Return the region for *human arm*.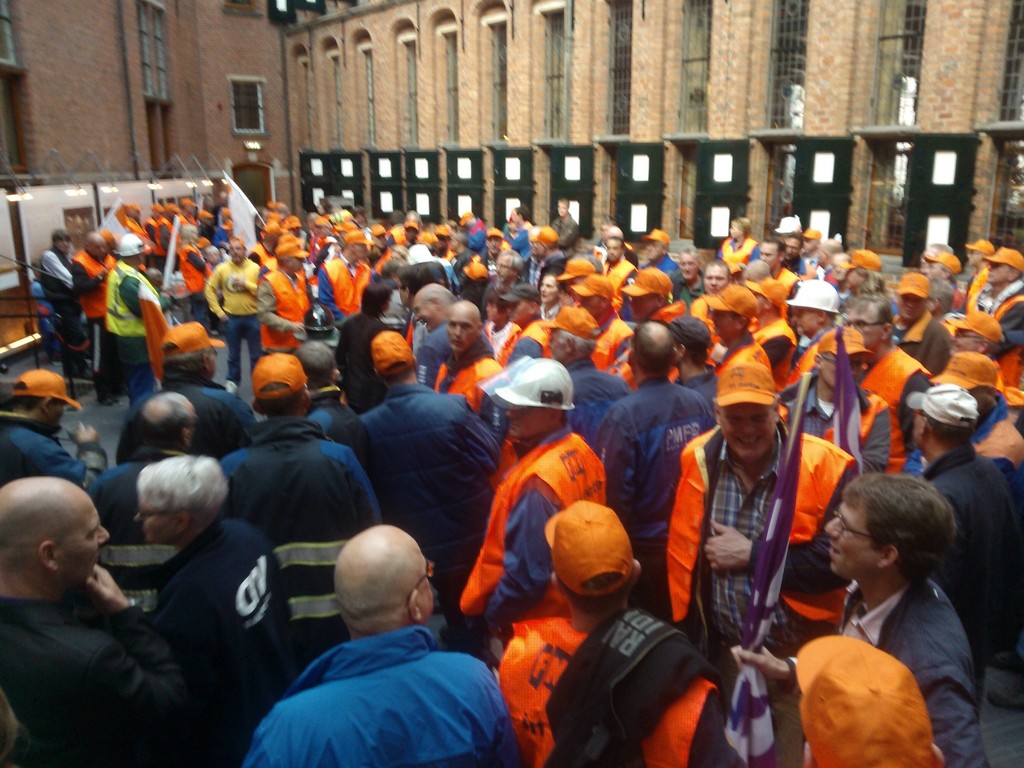
Rect(918, 653, 985, 767).
